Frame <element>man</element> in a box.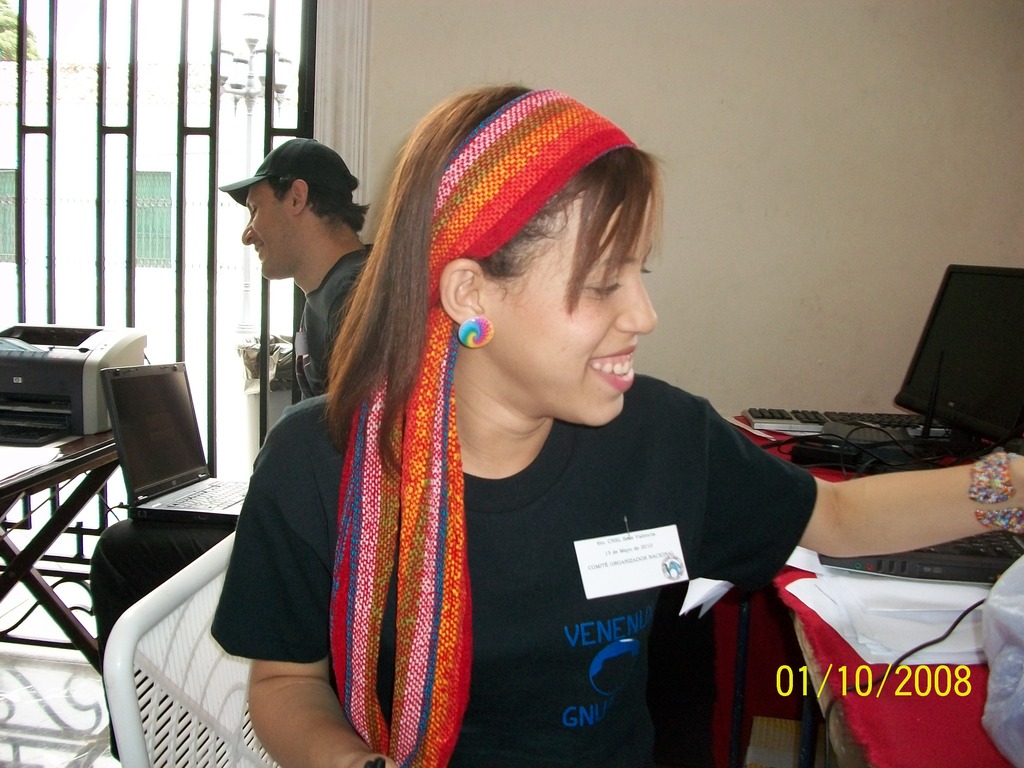
region(81, 129, 390, 767).
